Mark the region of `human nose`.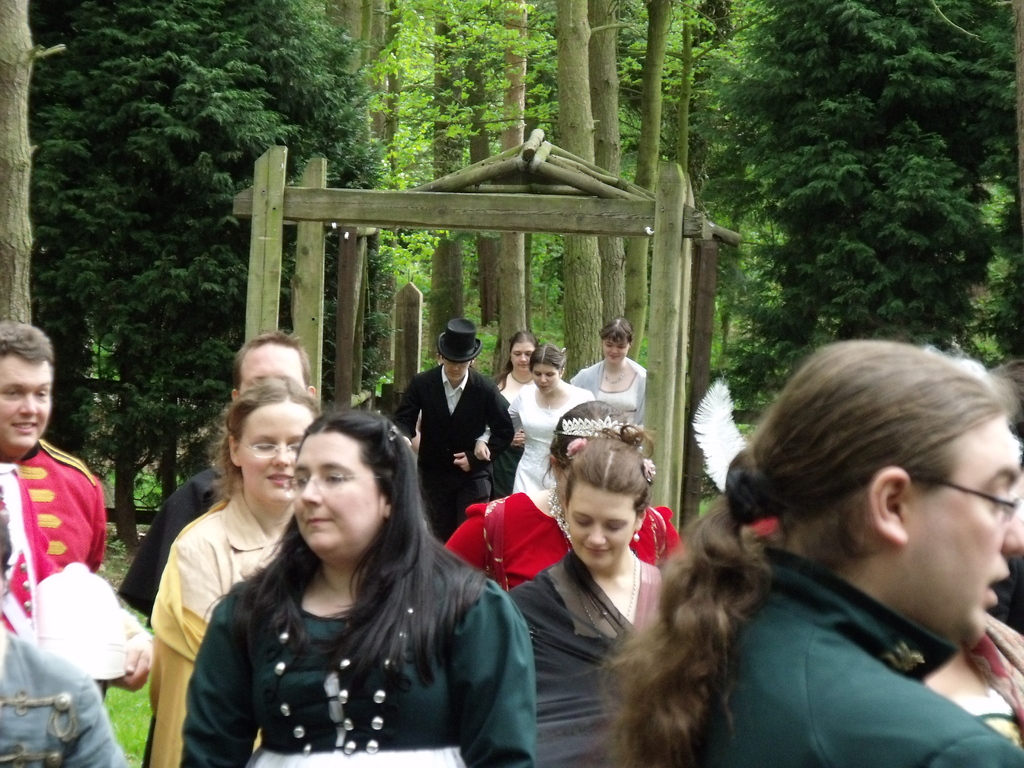
Region: select_region(305, 475, 321, 500).
